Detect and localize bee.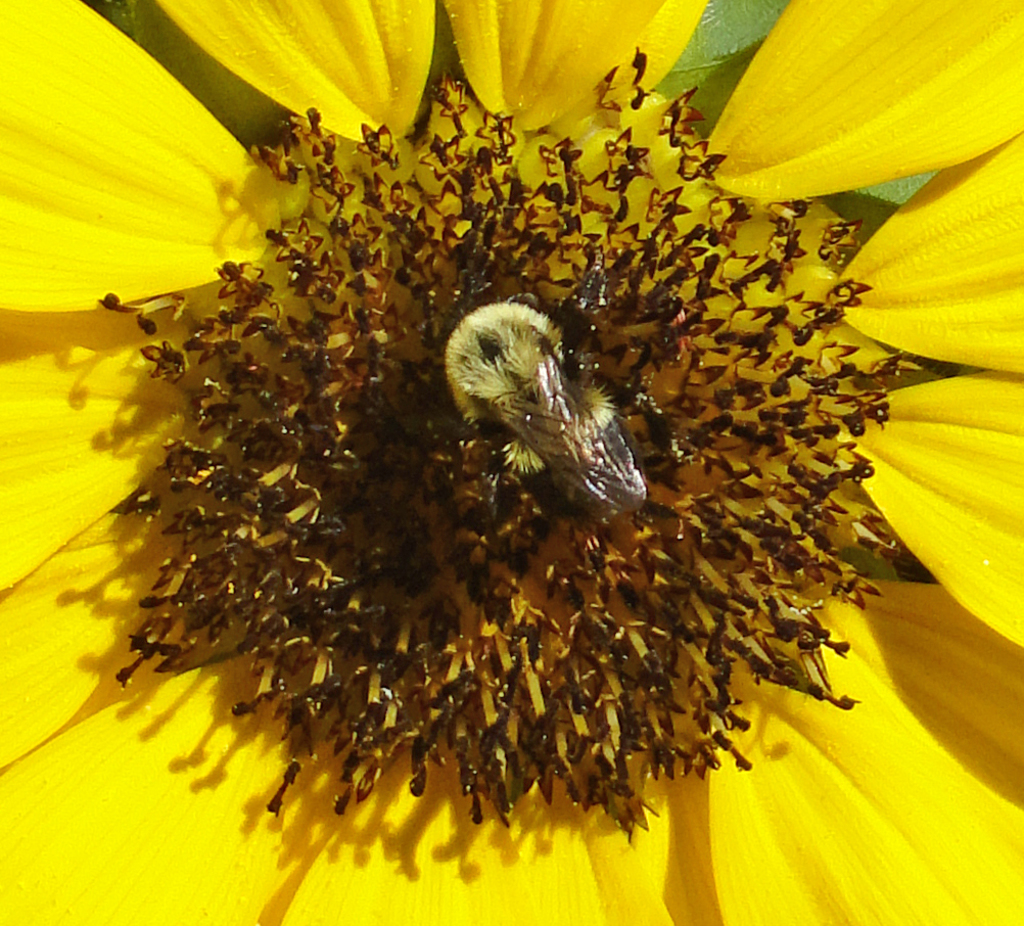
Localized at (left=411, top=262, right=690, bottom=592).
